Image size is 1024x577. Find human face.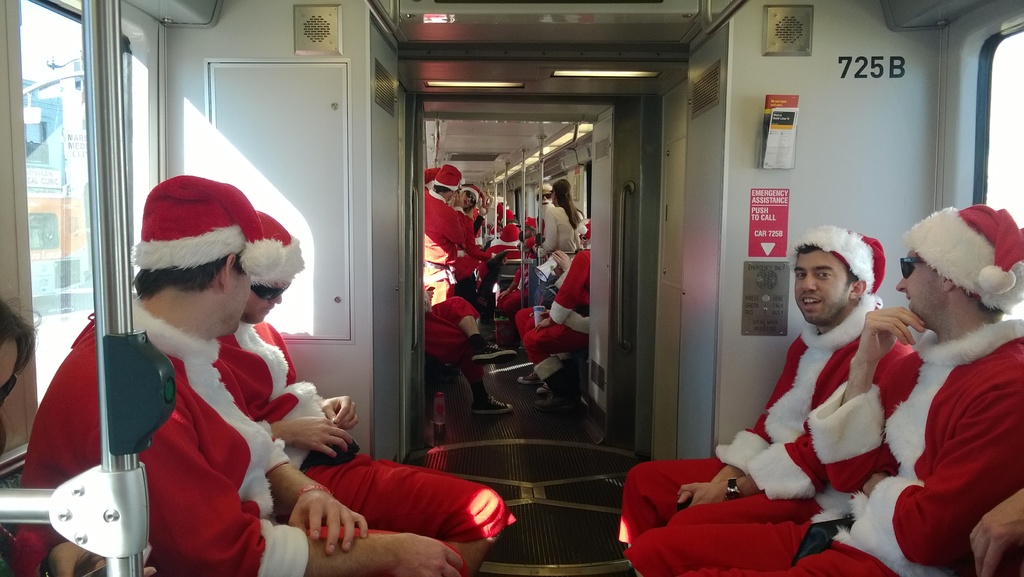
bbox=(457, 190, 476, 205).
